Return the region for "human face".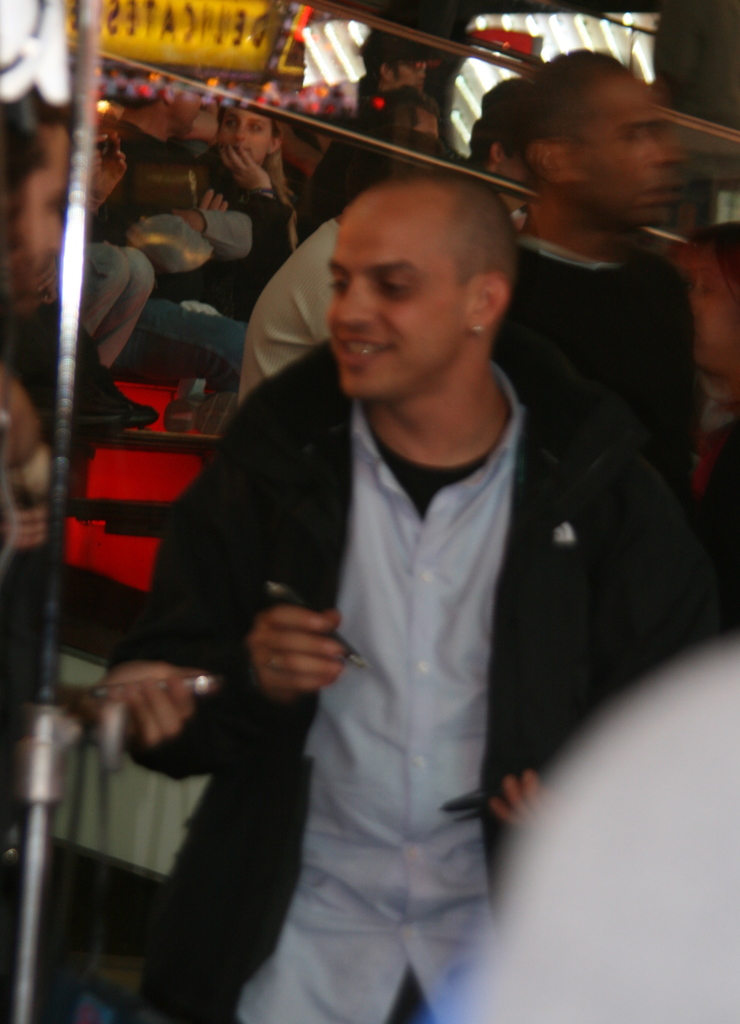
pyautogui.locateOnScreen(0, 129, 78, 312).
